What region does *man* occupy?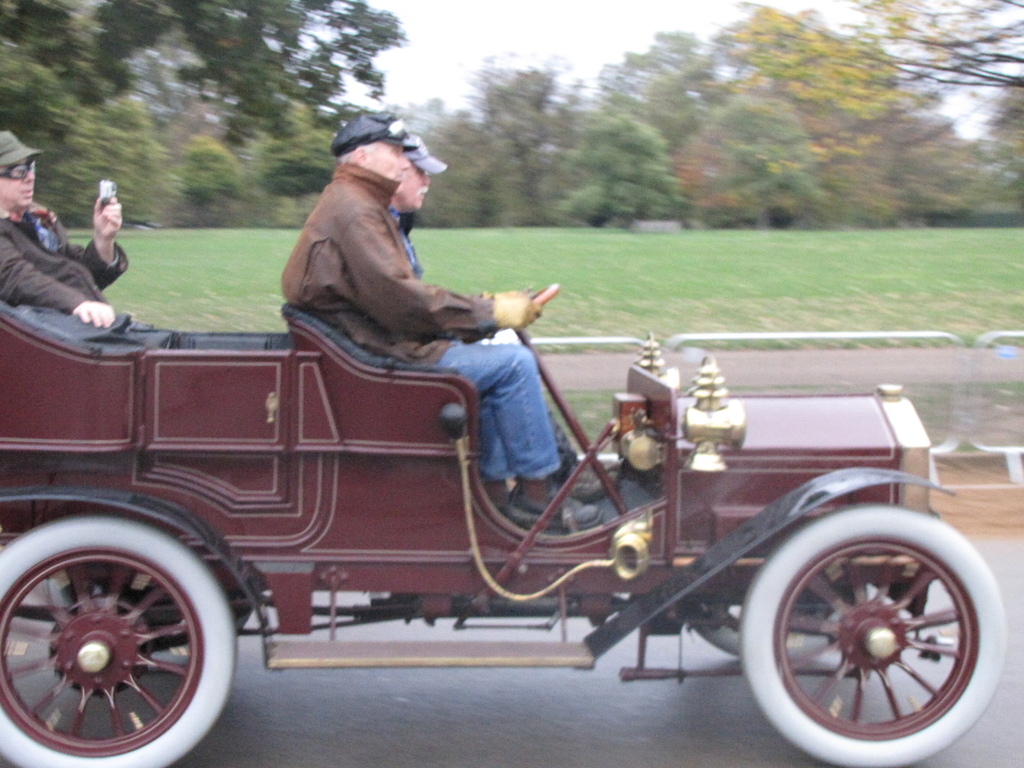
box(386, 129, 625, 500).
